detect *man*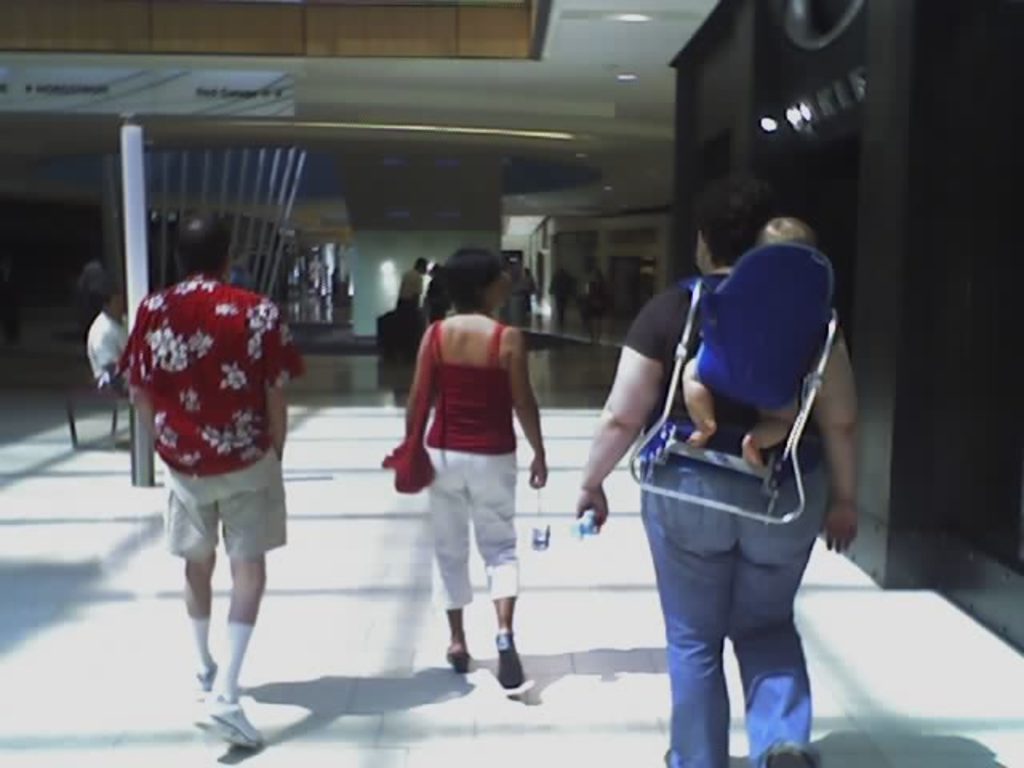
bbox(90, 288, 134, 386)
